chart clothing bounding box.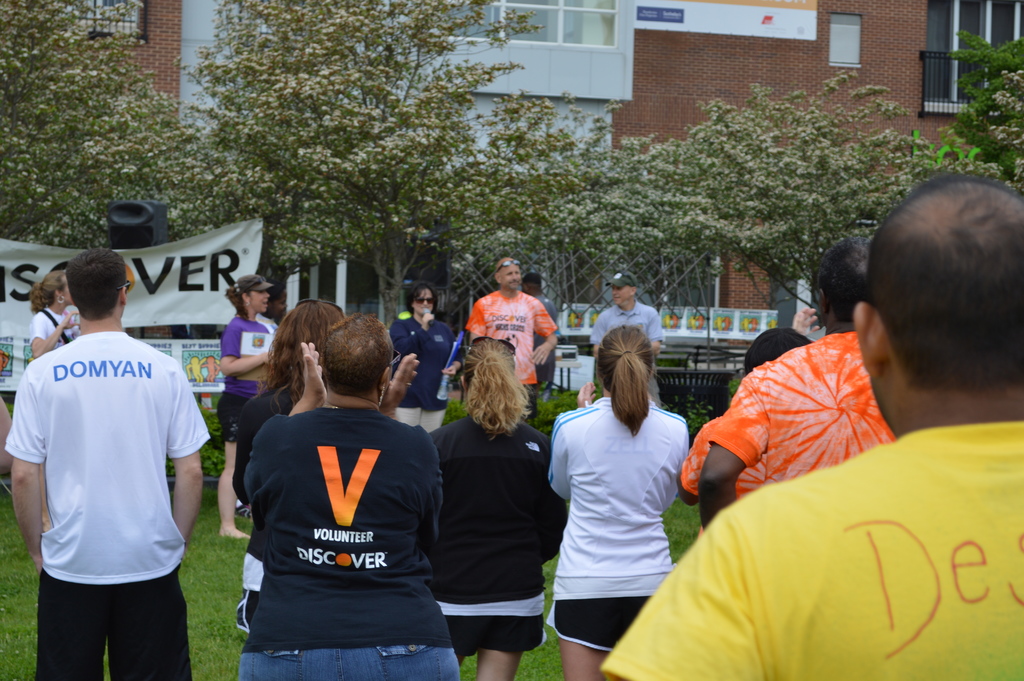
Charted: bbox=(600, 419, 1023, 680).
